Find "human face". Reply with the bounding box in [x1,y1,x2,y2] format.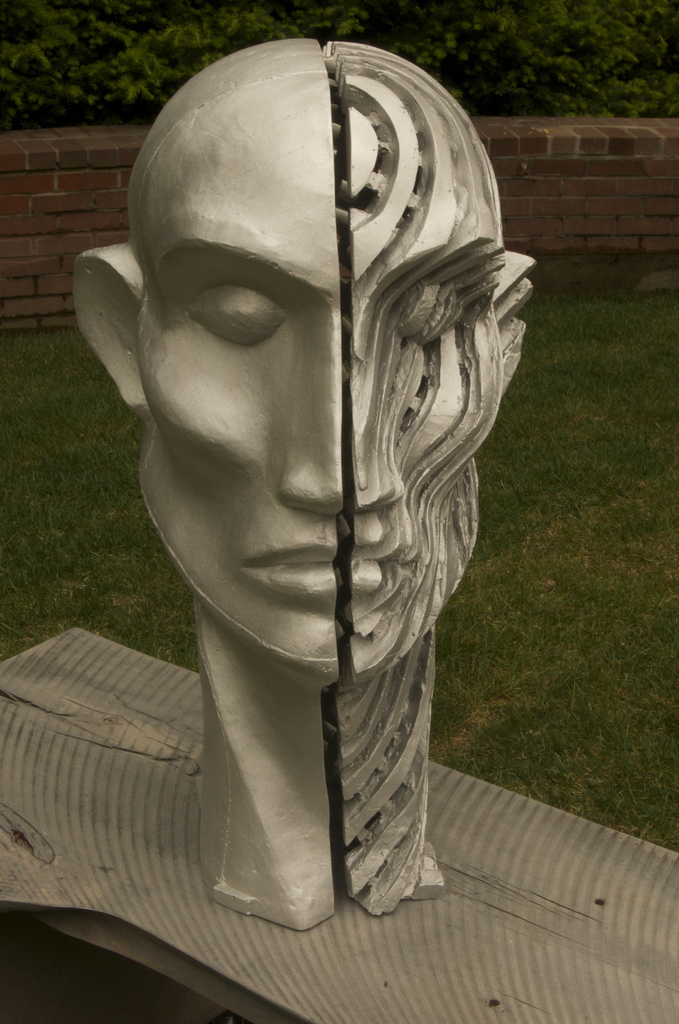
[136,77,505,689].
